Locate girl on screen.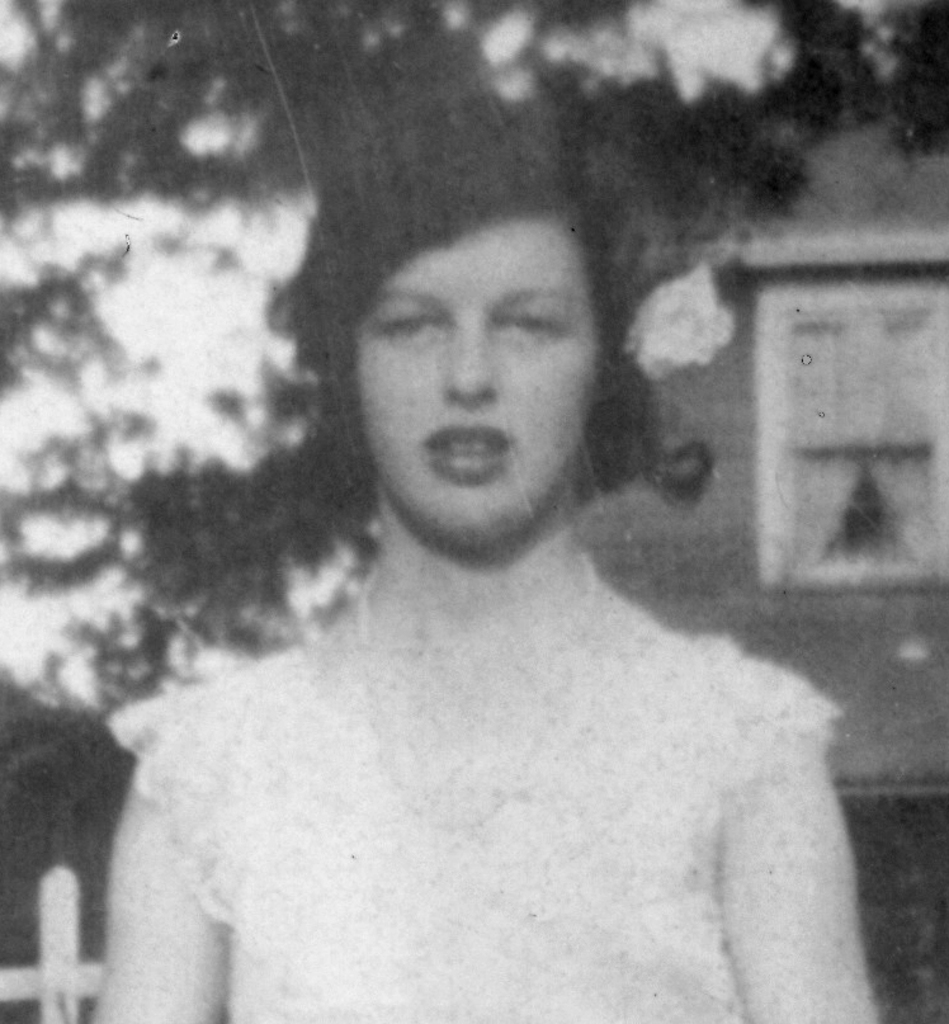
On screen at 104,95,884,1023.
